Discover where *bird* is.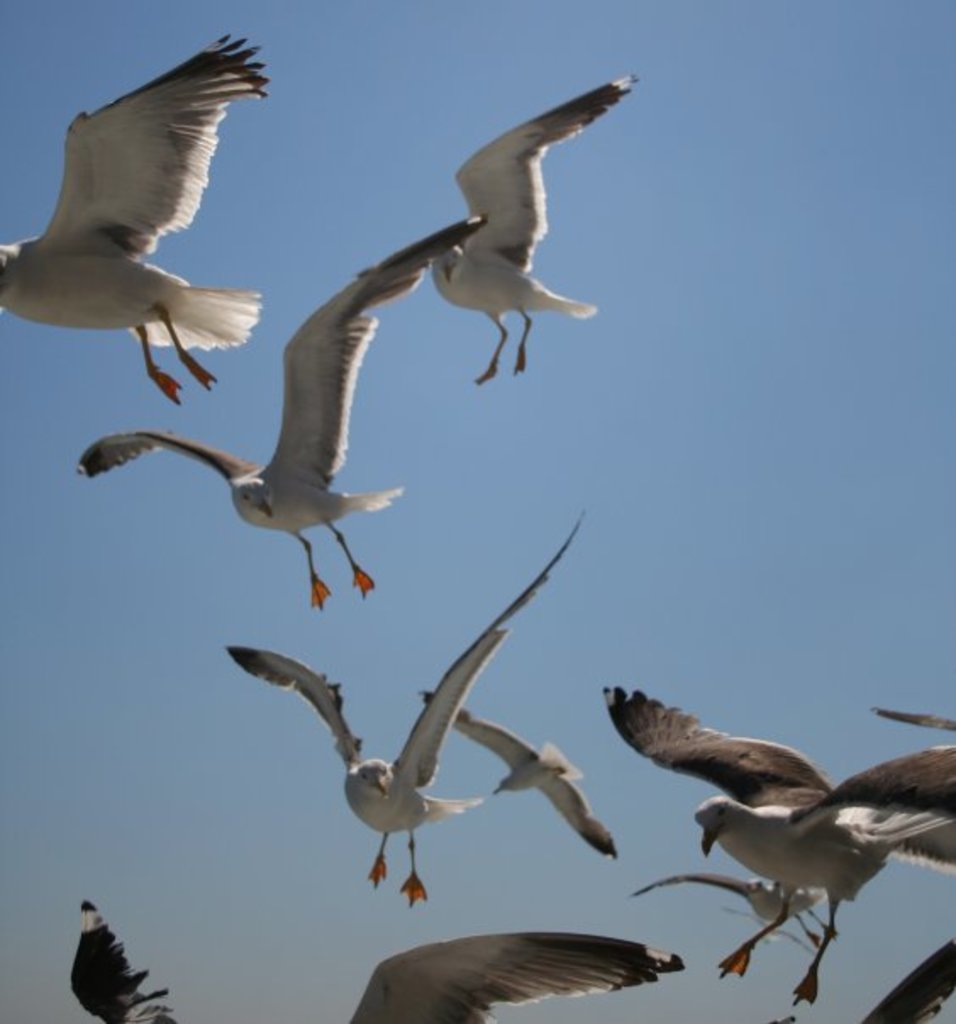
Discovered at <box>597,685,954,1004</box>.
